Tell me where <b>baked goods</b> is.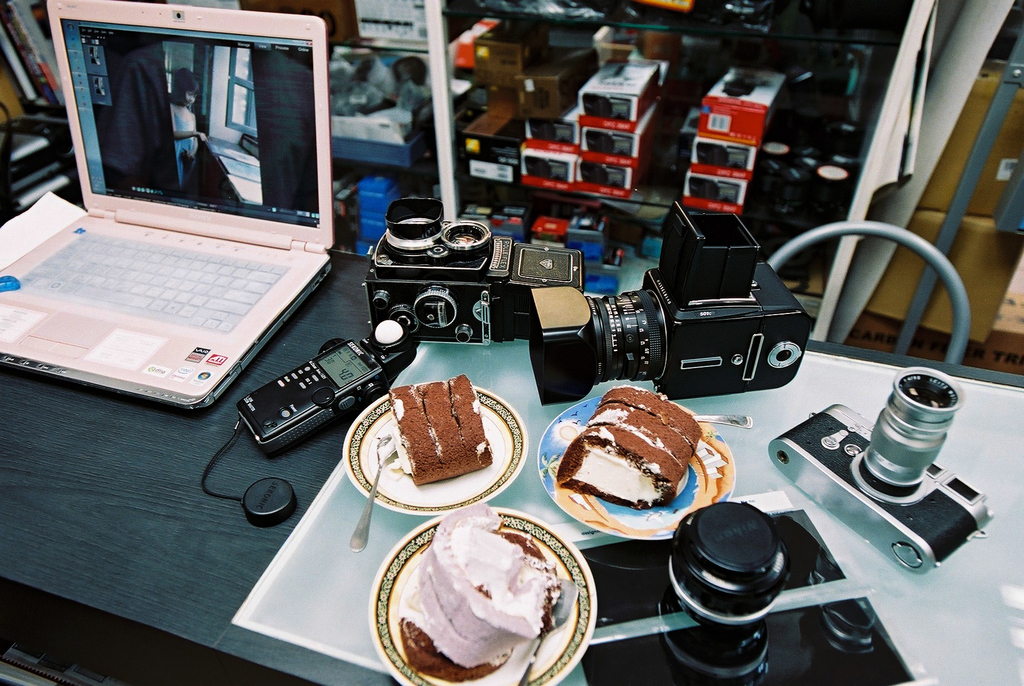
<b>baked goods</b> is at (554, 388, 706, 509).
